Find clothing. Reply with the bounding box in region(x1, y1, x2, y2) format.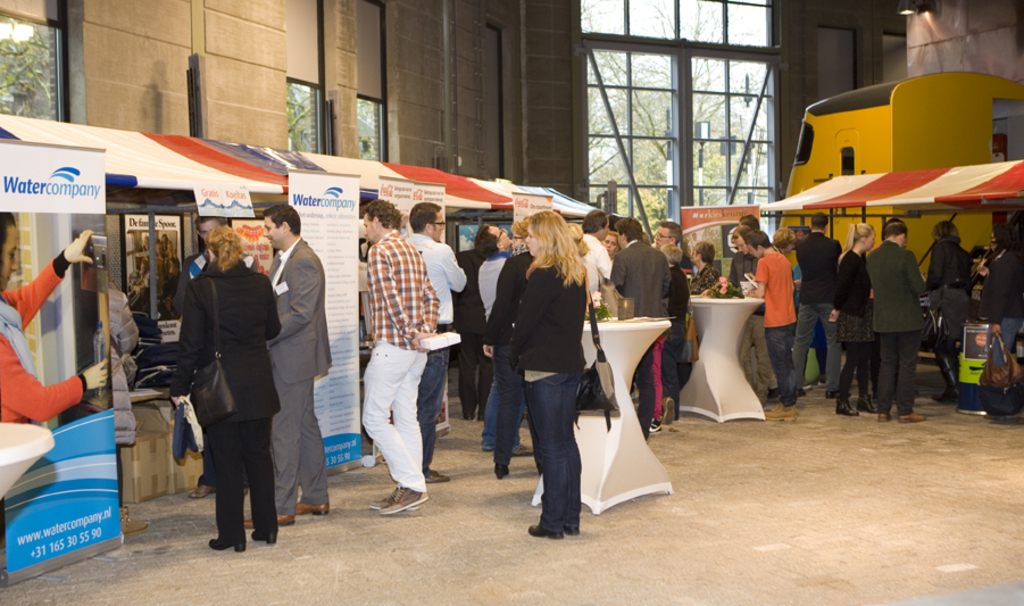
region(608, 244, 667, 439).
